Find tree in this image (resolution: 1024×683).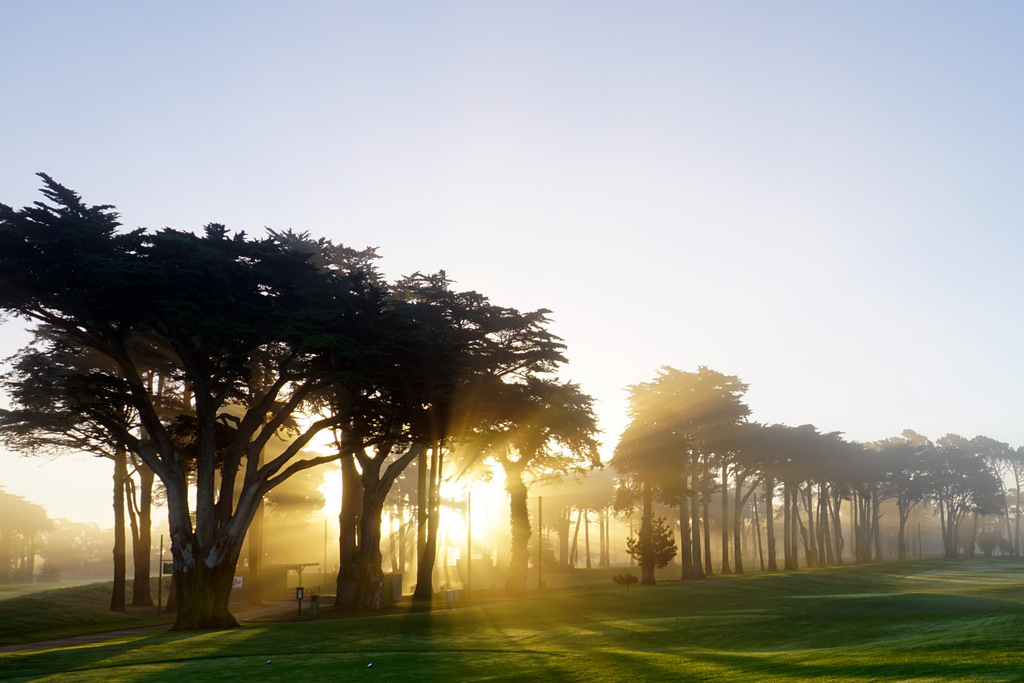
box=[0, 158, 273, 623].
